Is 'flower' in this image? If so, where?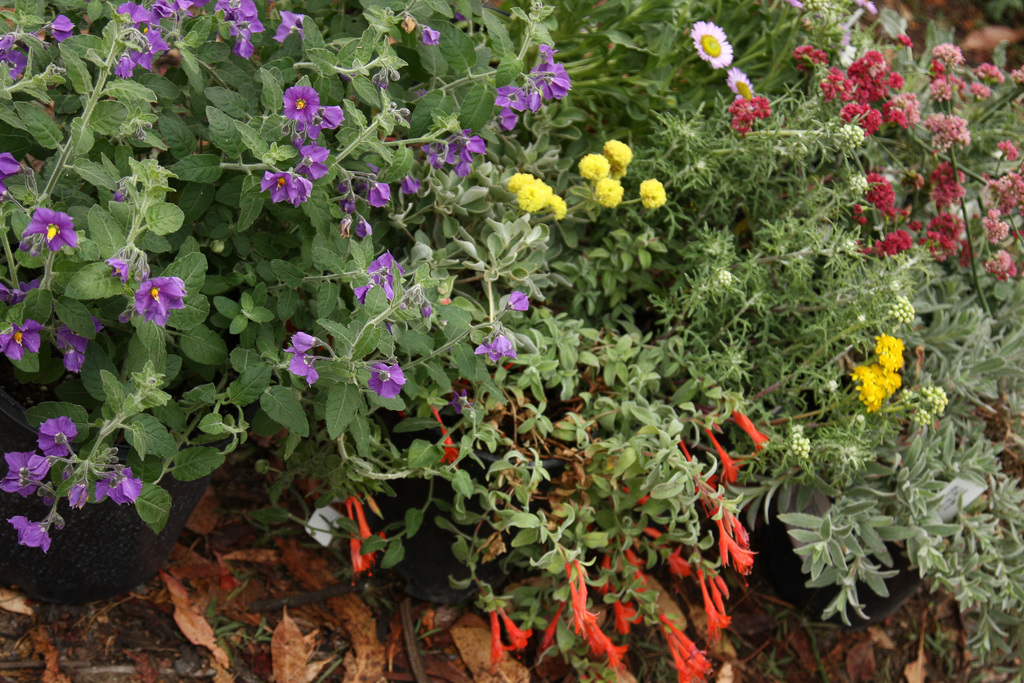
Yes, at <box>289,332,313,359</box>.
